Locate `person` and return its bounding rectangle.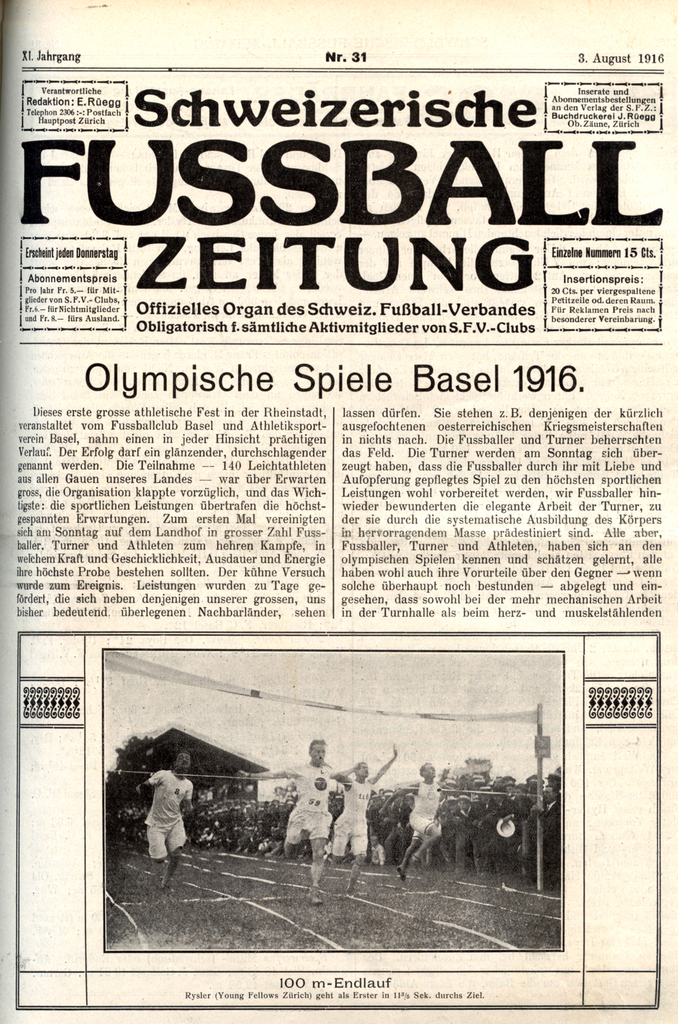
[332,753,405,899].
